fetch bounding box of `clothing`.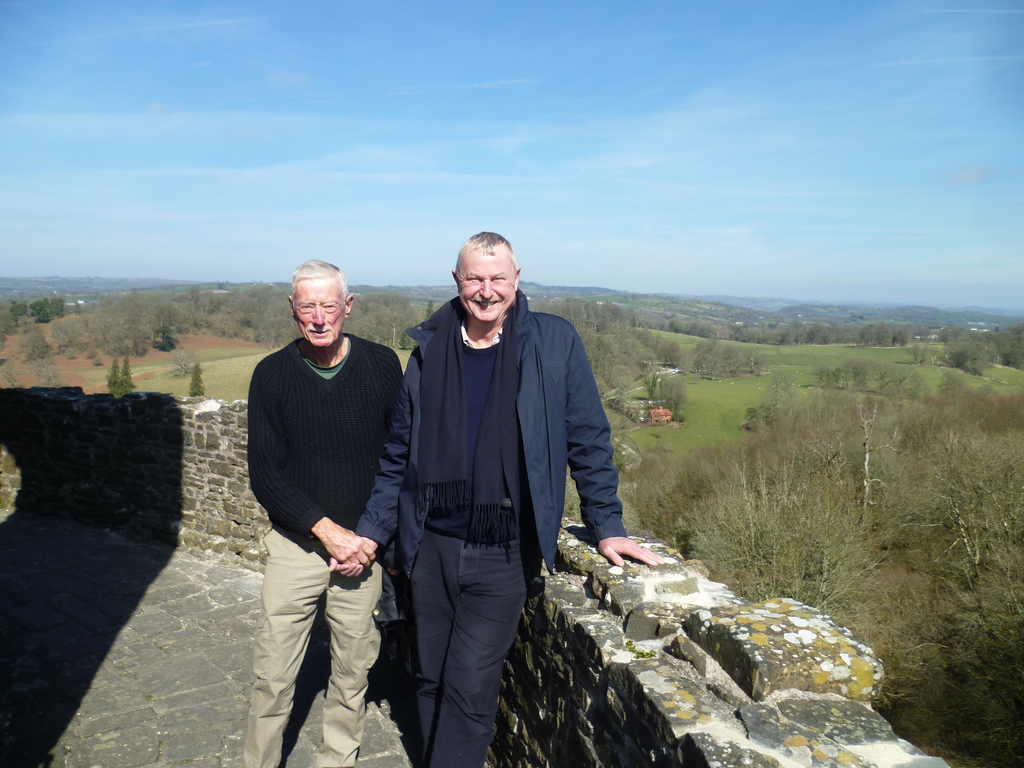
Bbox: {"left": 371, "top": 225, "right": 606, "bottom": 719}.
